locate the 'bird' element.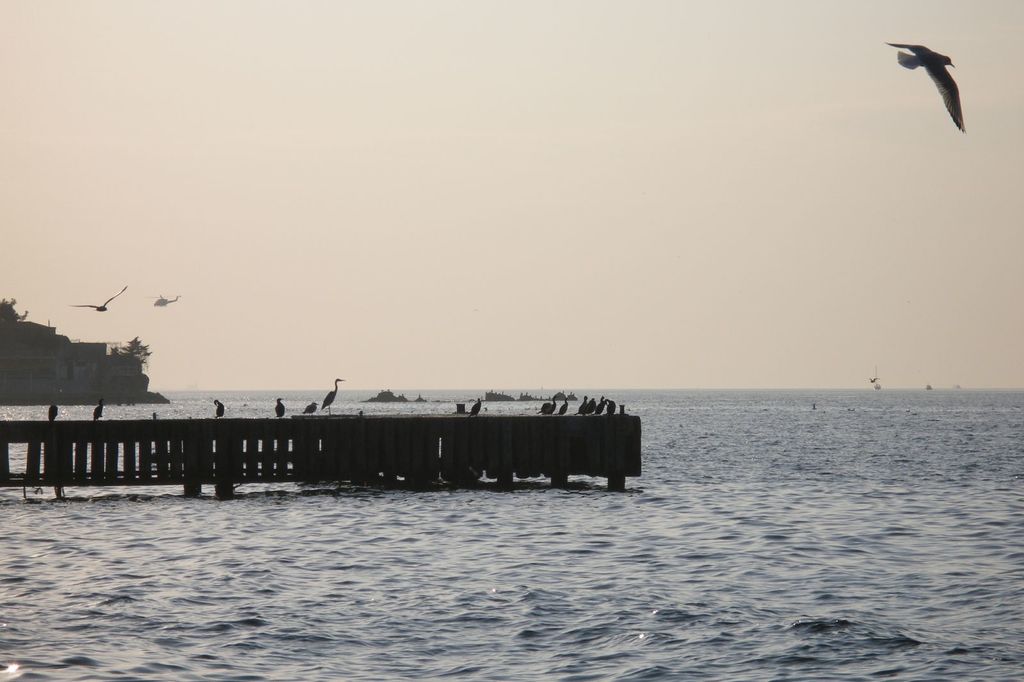
Element bbox: 68, 285, 132, 314.
